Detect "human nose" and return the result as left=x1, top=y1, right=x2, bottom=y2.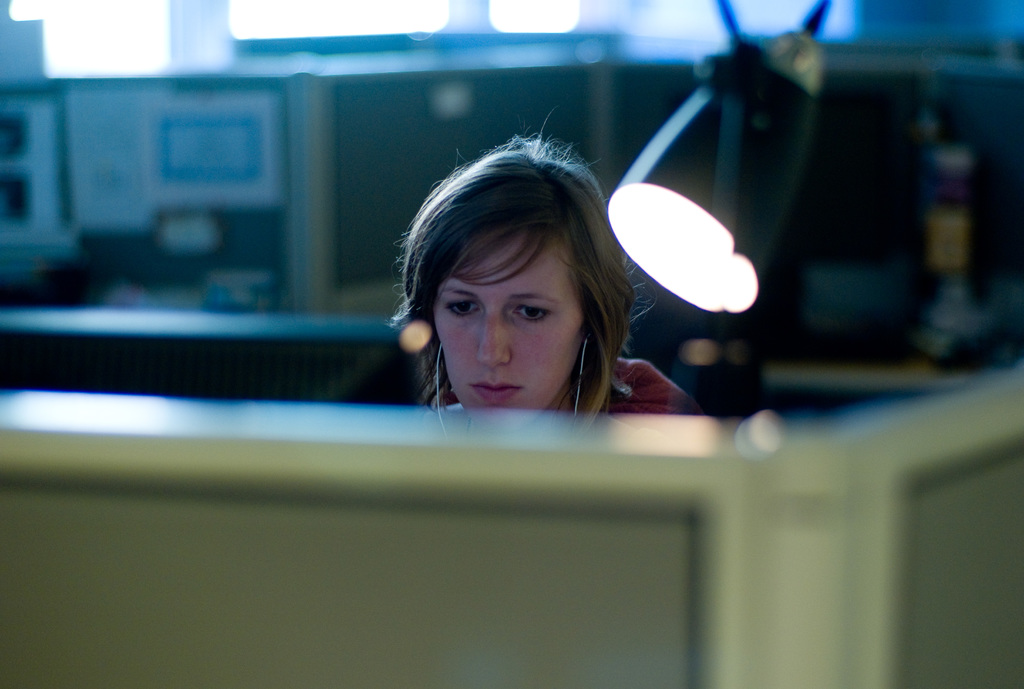
left=477, top=308, right=509, bottom=361.
